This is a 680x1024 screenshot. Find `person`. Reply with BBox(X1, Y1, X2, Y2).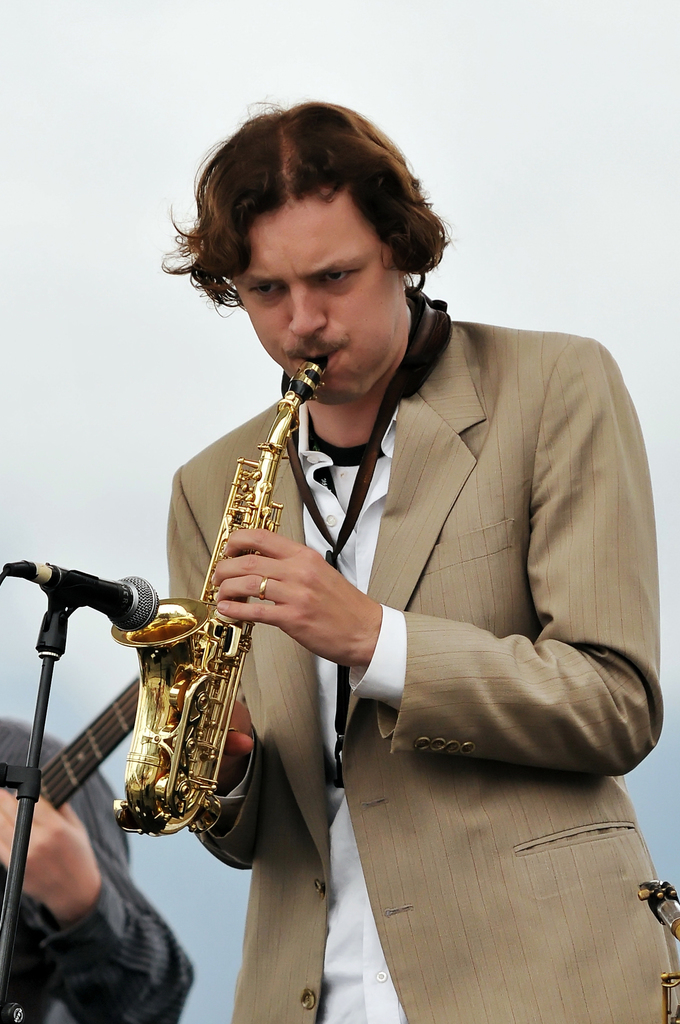
BBox(166, 101, 679, 1023).
